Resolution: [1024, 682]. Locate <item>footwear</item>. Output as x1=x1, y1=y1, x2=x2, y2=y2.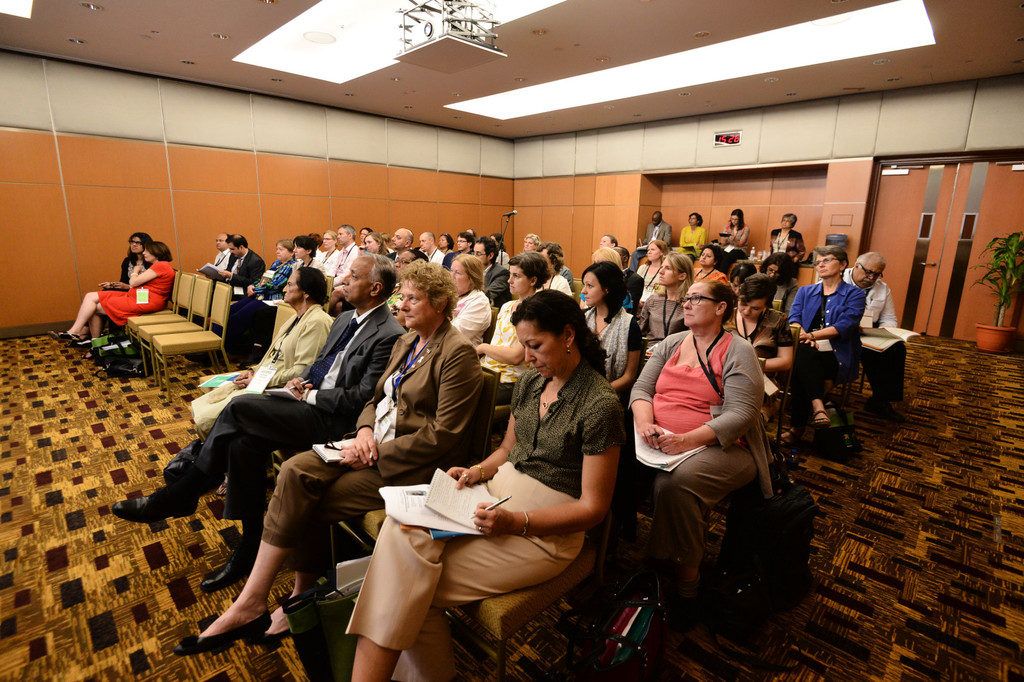
x1=175, y1=607, x2=274, y2=654.
